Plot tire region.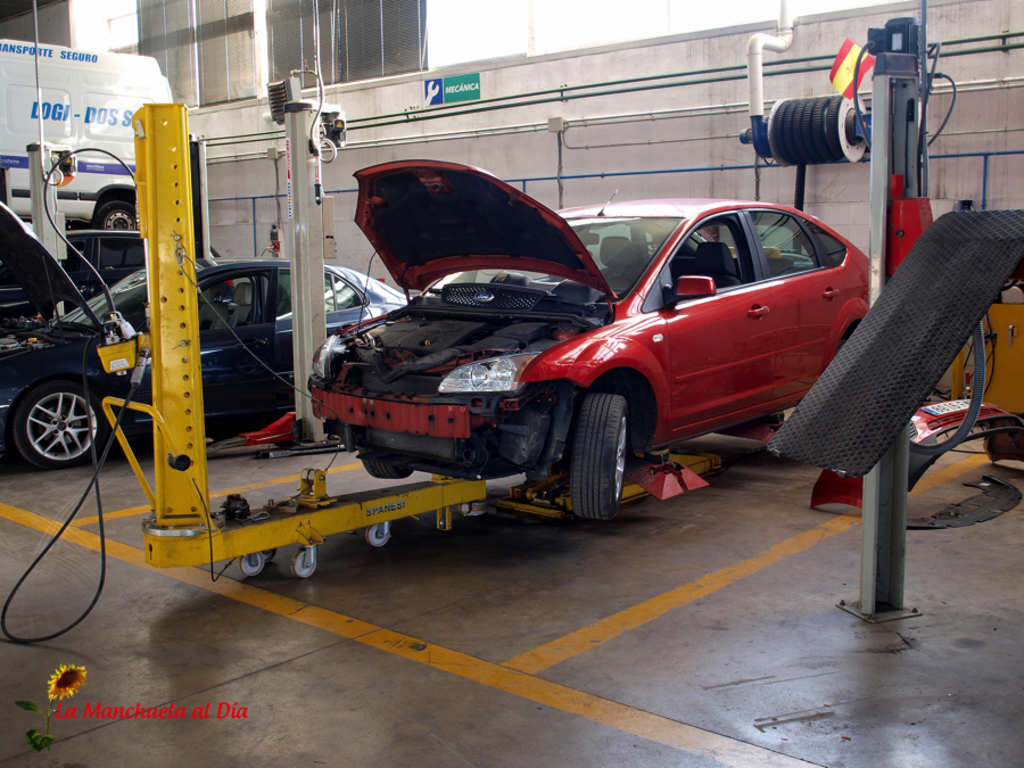
Plotted at 361, 452, 414, 481.
